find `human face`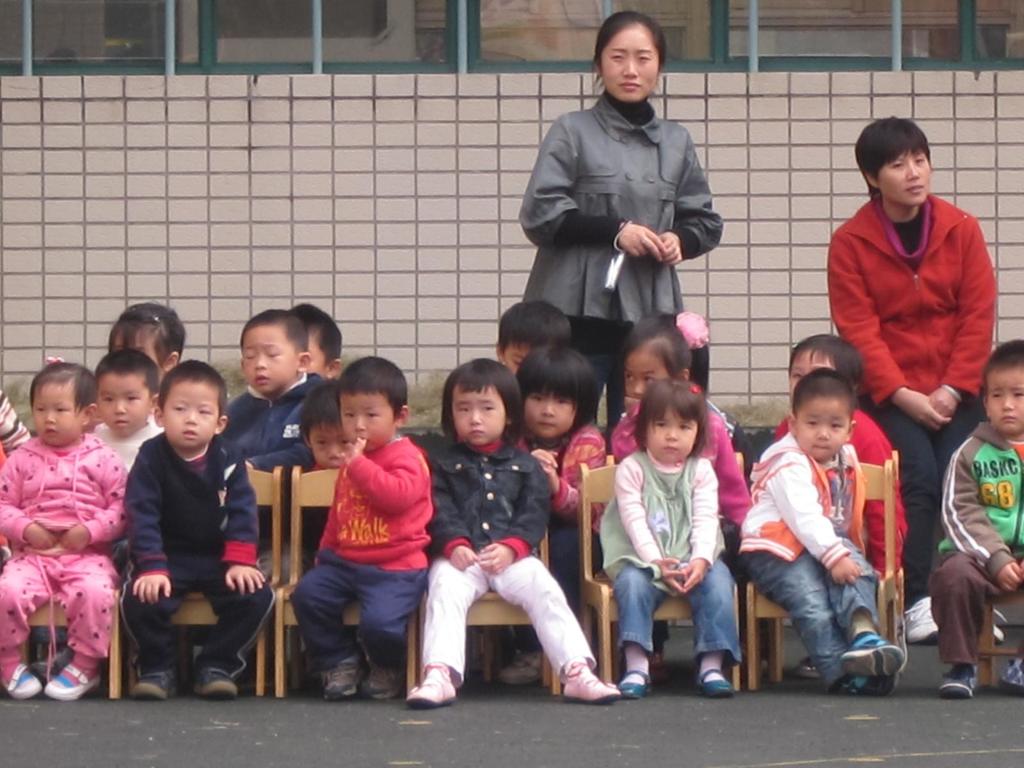
[left=646, top=387, right=703, bottom=460]
